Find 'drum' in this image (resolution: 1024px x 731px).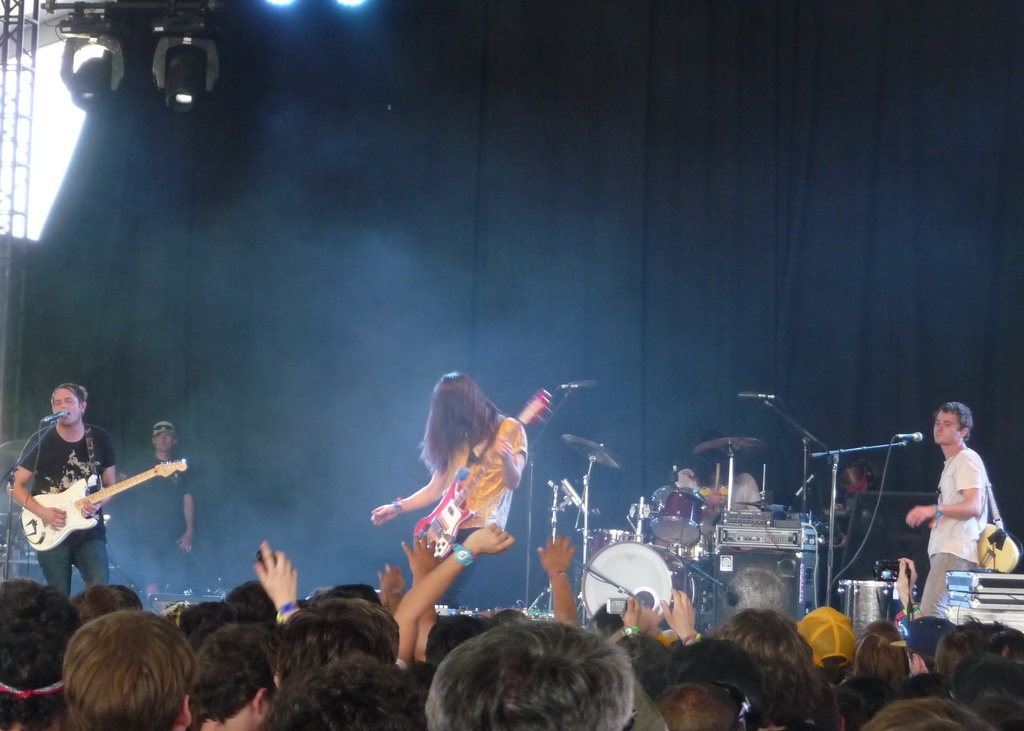
BBox(574, 541, 675, 637).
